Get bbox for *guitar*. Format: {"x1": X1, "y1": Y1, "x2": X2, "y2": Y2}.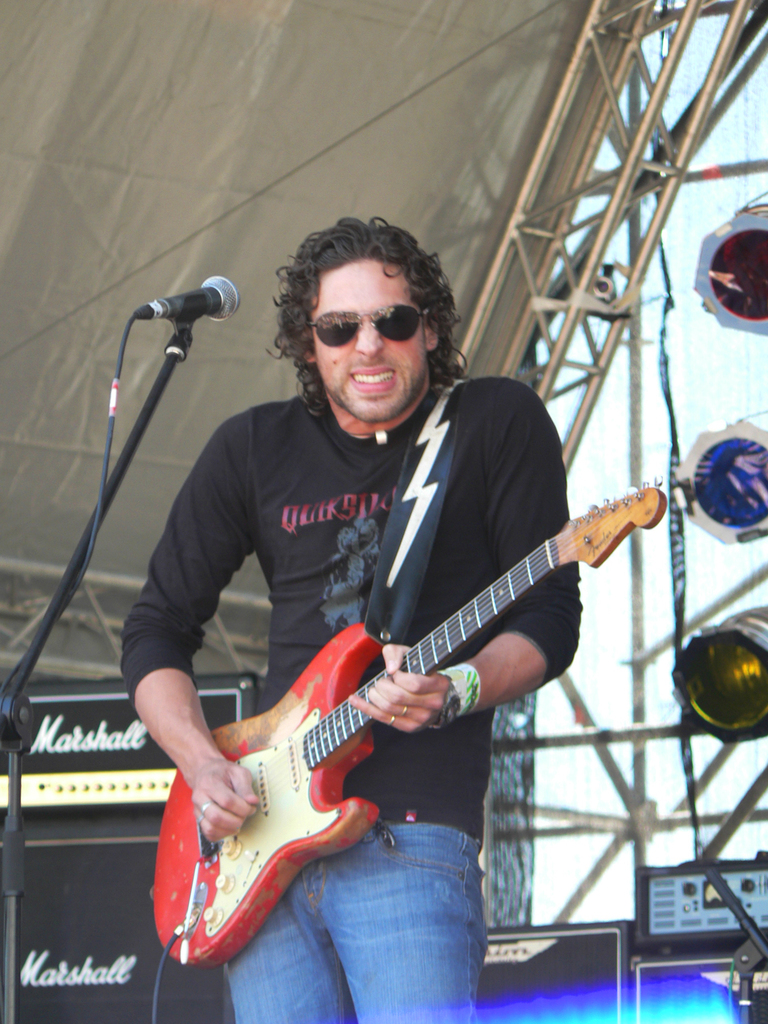
{"x1": 156, "y1": 476, "x2": 668, "y2": 974}.
